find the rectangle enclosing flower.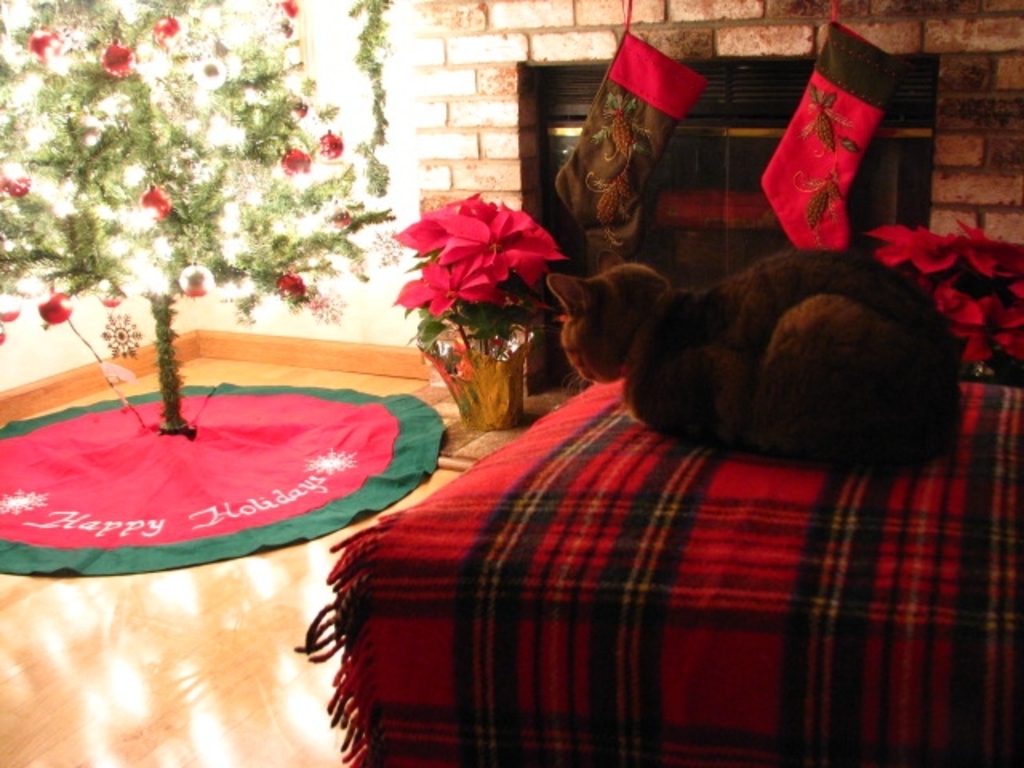
bbox=[21, 30, 59, 62].
